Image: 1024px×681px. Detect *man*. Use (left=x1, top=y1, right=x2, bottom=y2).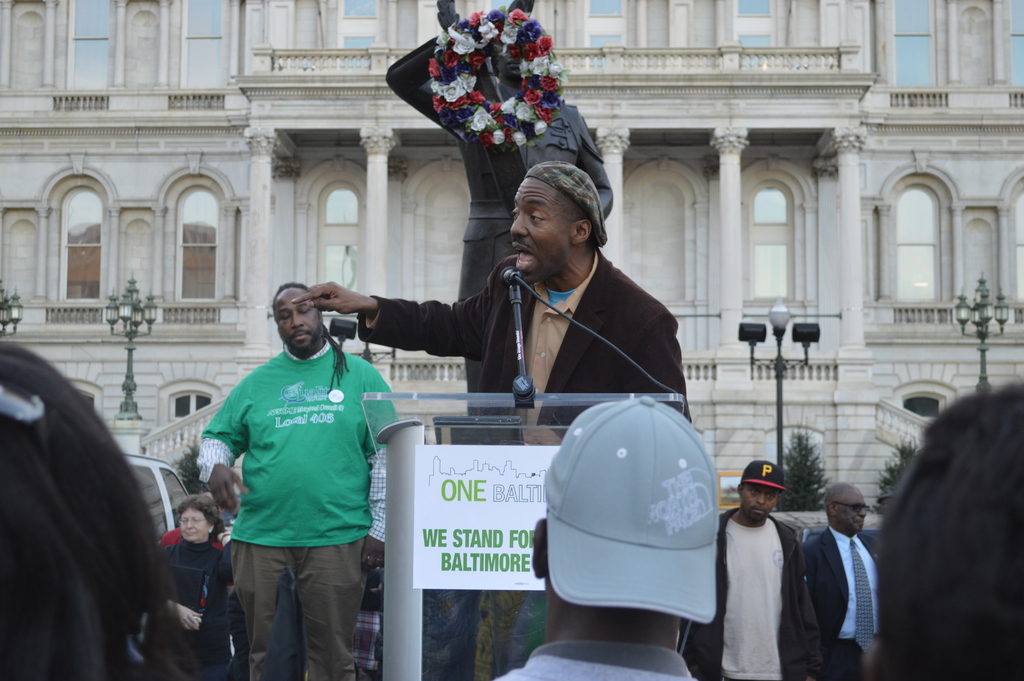
(left=676, top=458, right=831, bottom=680).
